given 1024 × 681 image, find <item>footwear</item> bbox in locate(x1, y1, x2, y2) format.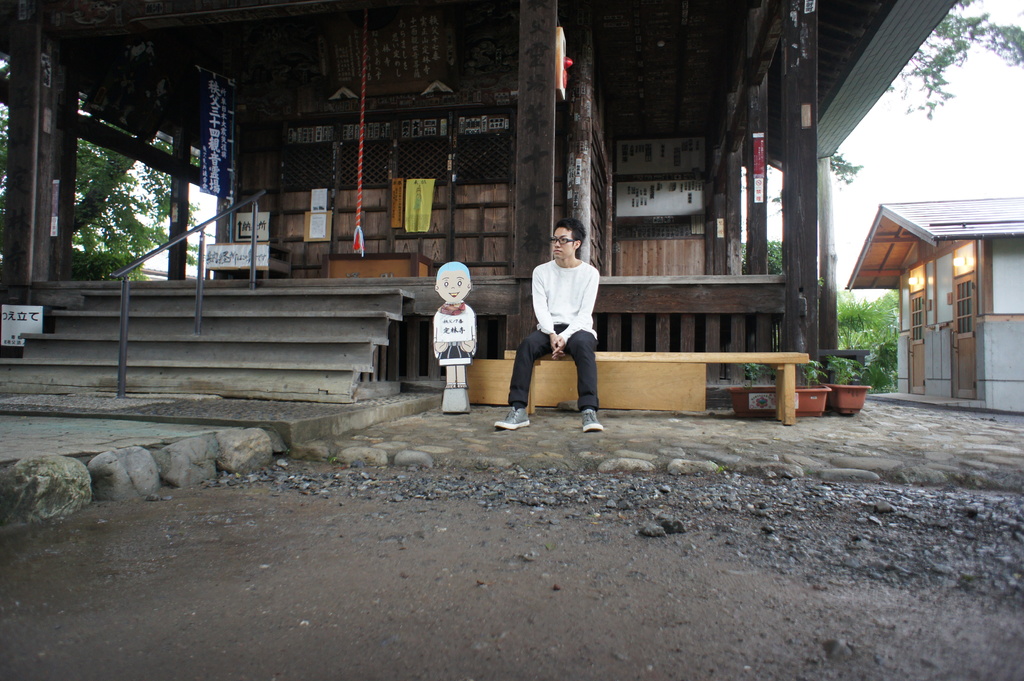
locate(493, 406, 529, 431).
